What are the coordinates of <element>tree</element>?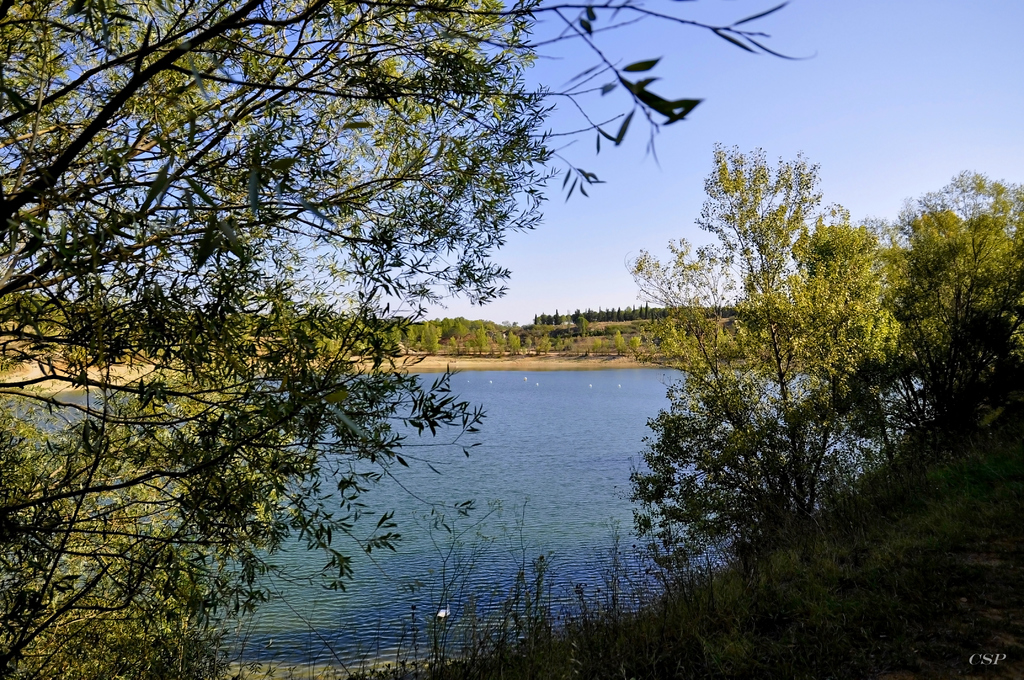
(881, 166, 1023, 419).
